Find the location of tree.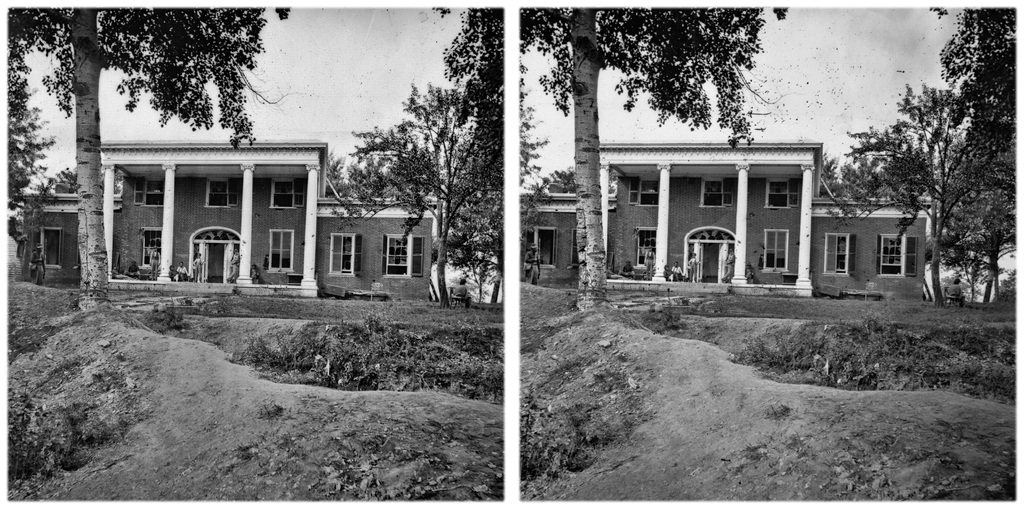
Location: (left=307, top=18, right=509, bottom=311).
